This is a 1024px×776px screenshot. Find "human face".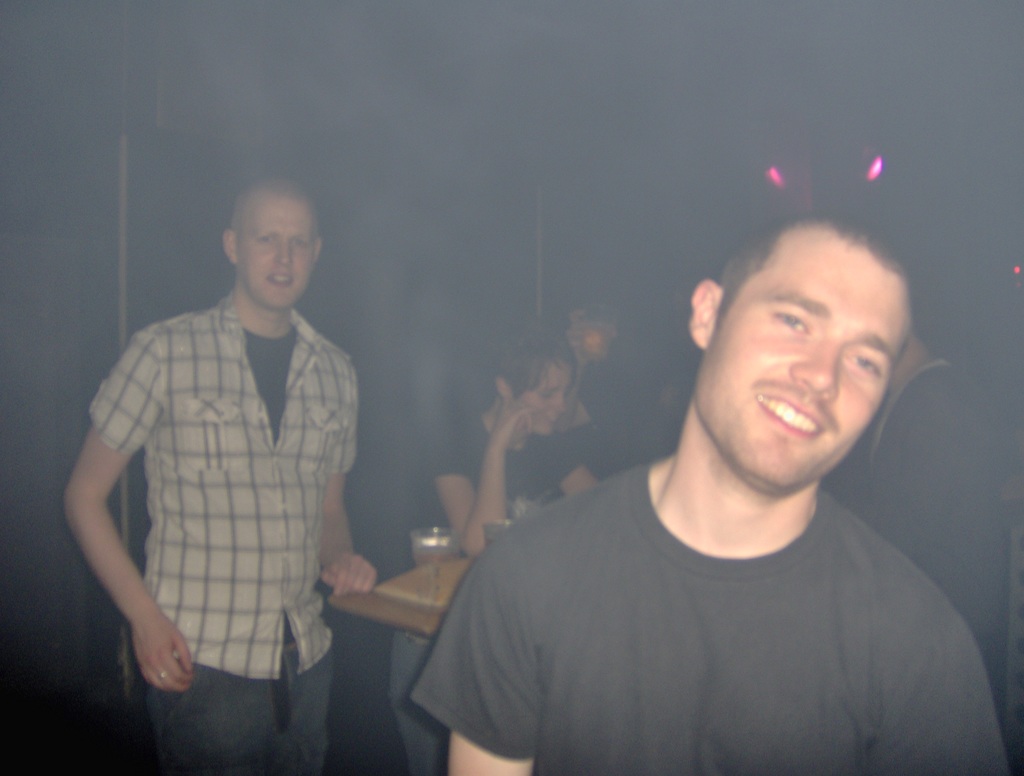
Bounding box: select_region(522, 359, 573, 430).
